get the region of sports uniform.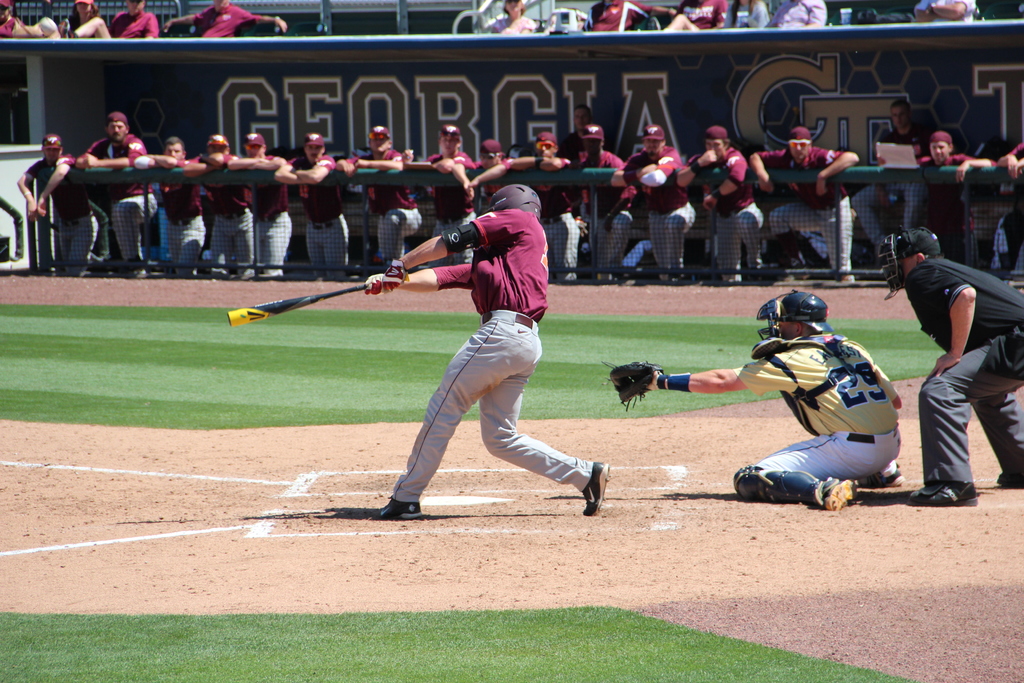
crop(429, 147, 479, 240).
